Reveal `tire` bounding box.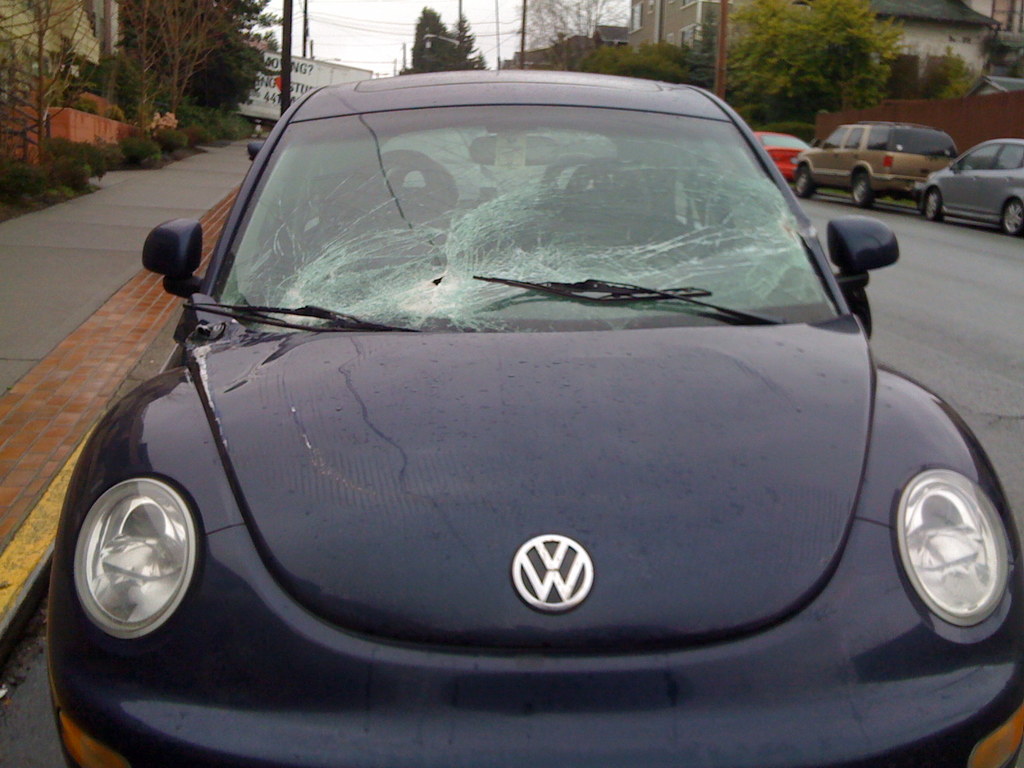
Revealed: 924,189,940,224.
